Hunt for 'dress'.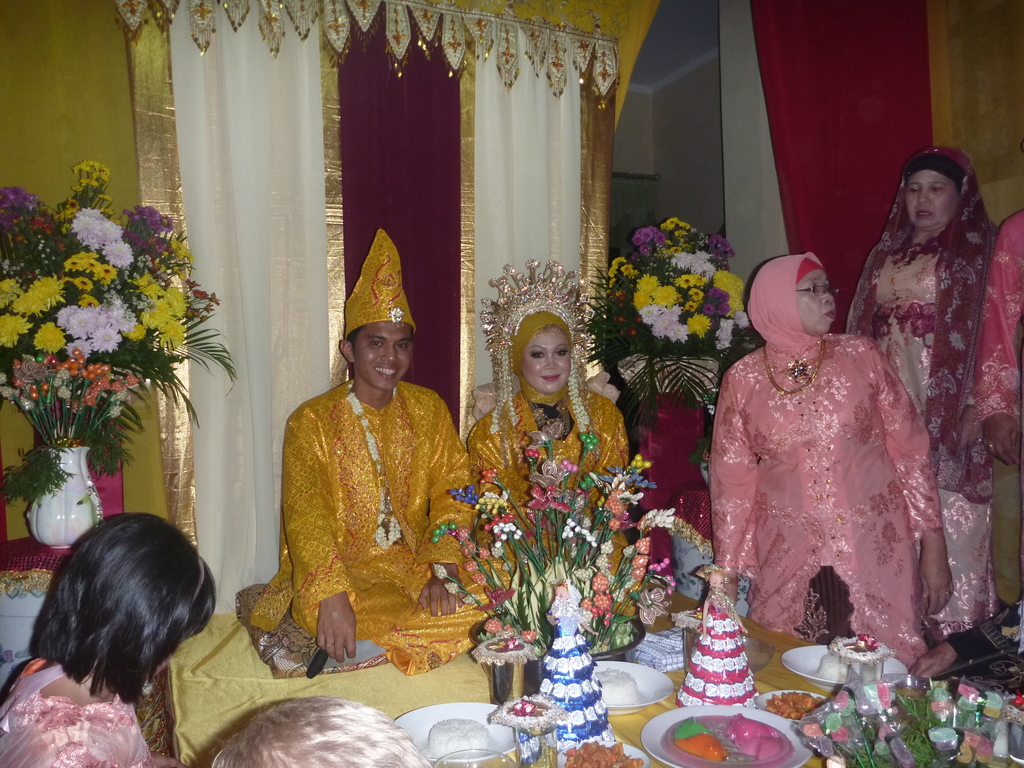
Hunted down at locate(870, 246, 997, 634).
